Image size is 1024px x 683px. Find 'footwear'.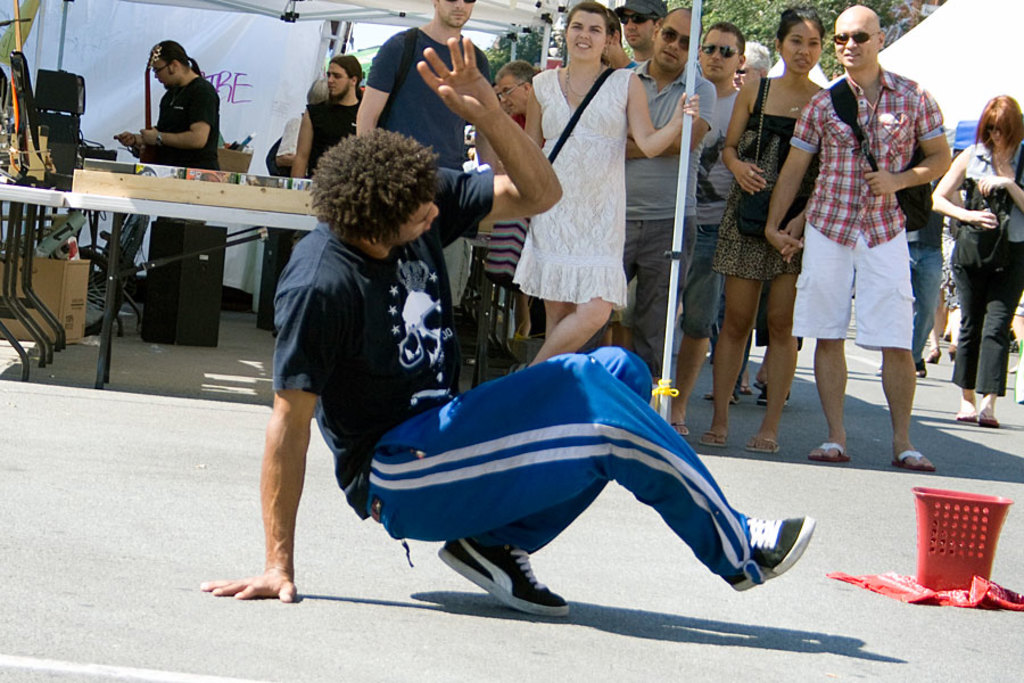
detection(923, 349, 942, 370).
